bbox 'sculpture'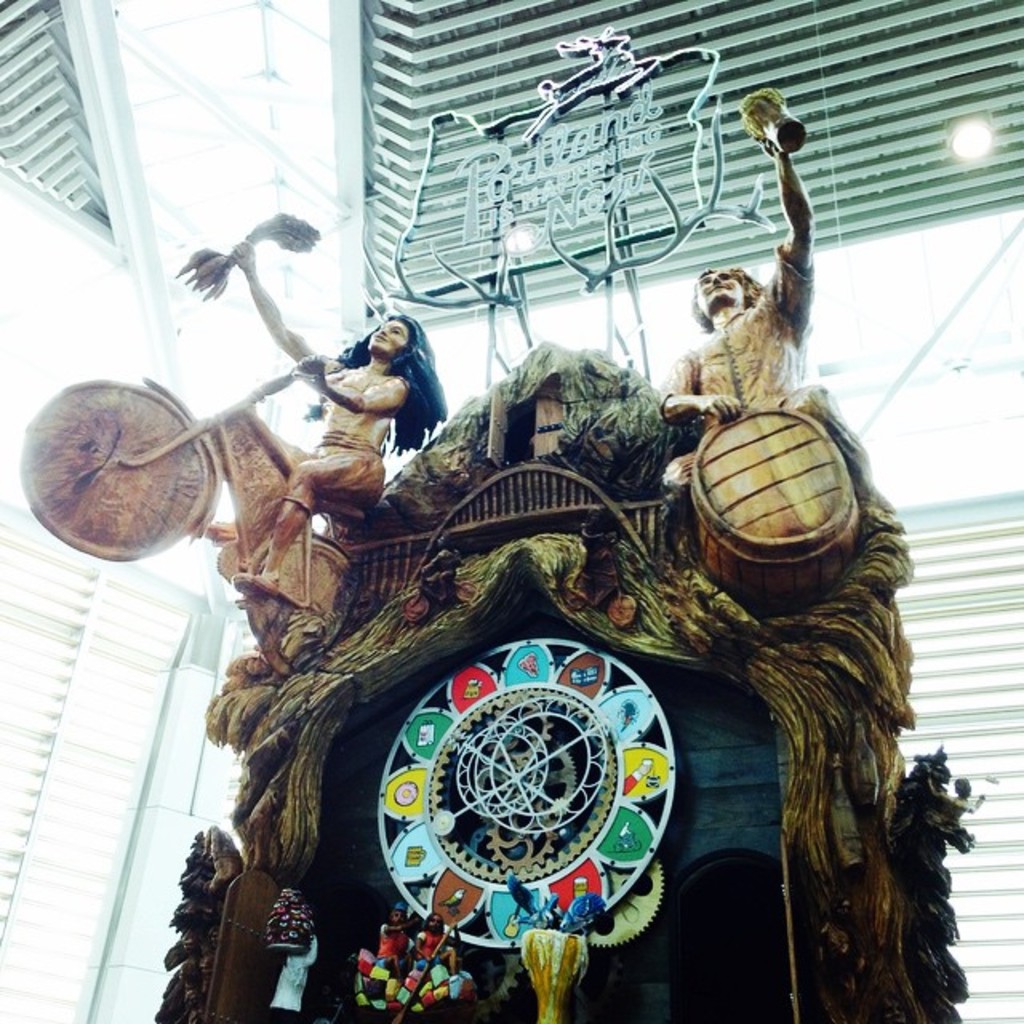
(x1=16, y1=214, x2=443, y2=666)
